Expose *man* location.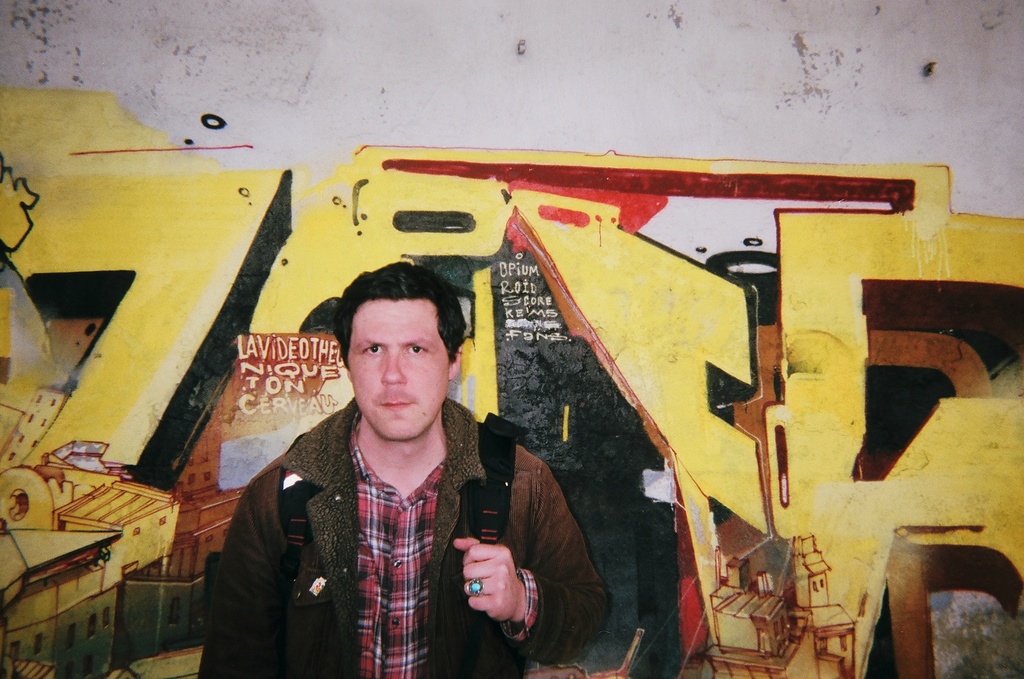
Exposed at BBox(233, 255, 537, 664).
